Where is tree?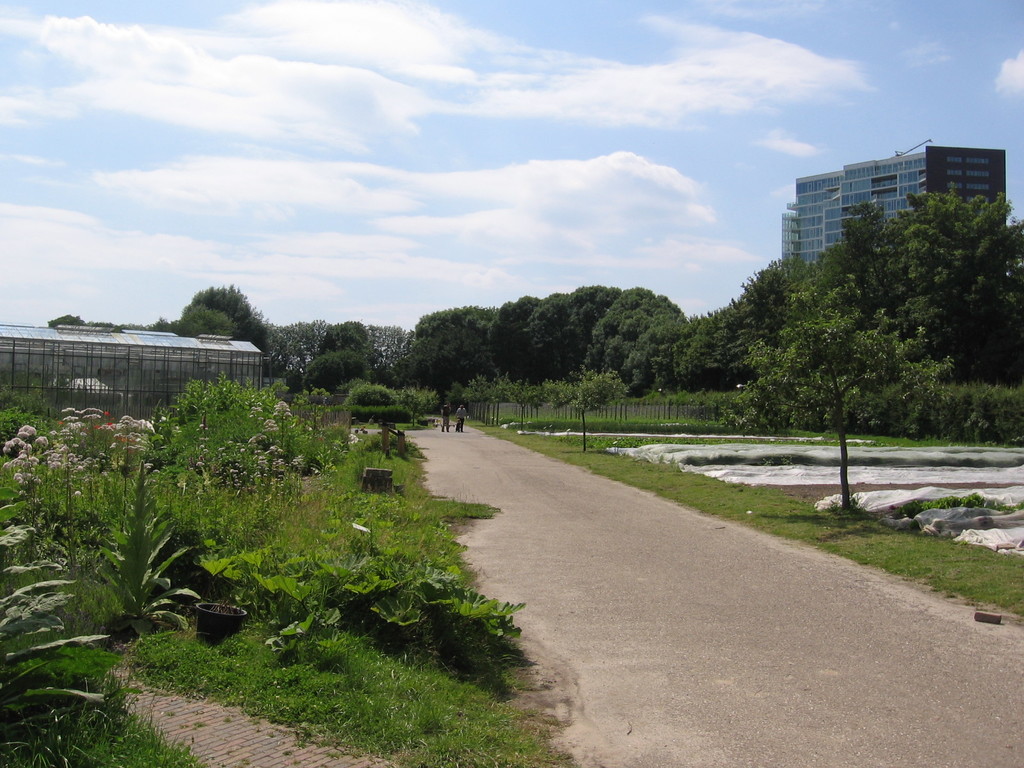
[718, 271, 968, 522].
